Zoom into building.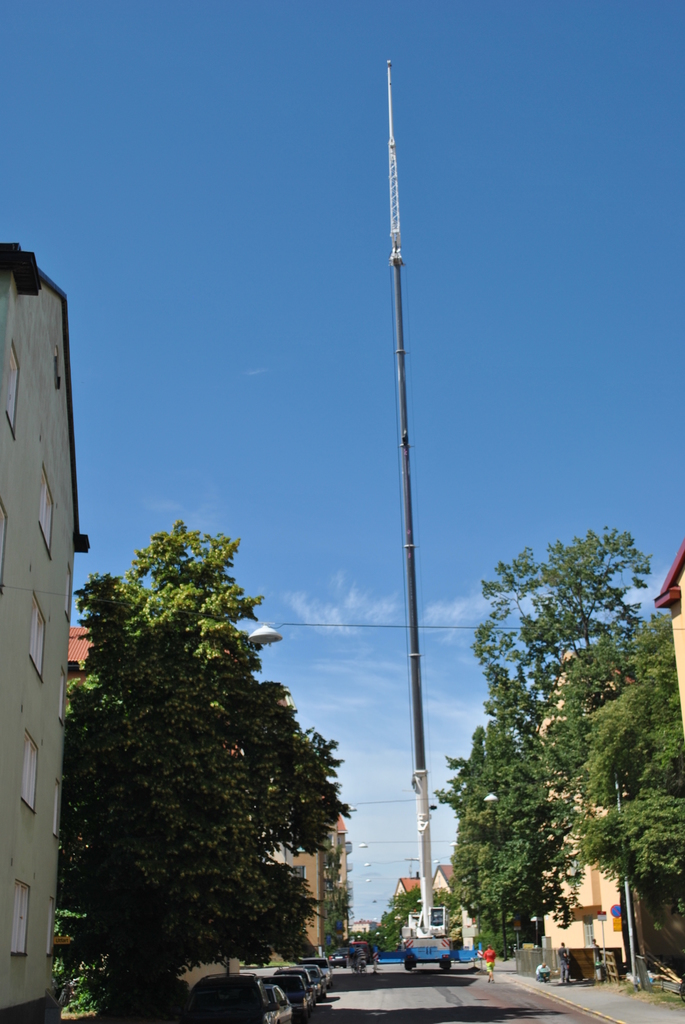
Zoom target: left=523, top=648, right=646, bottom=982.
